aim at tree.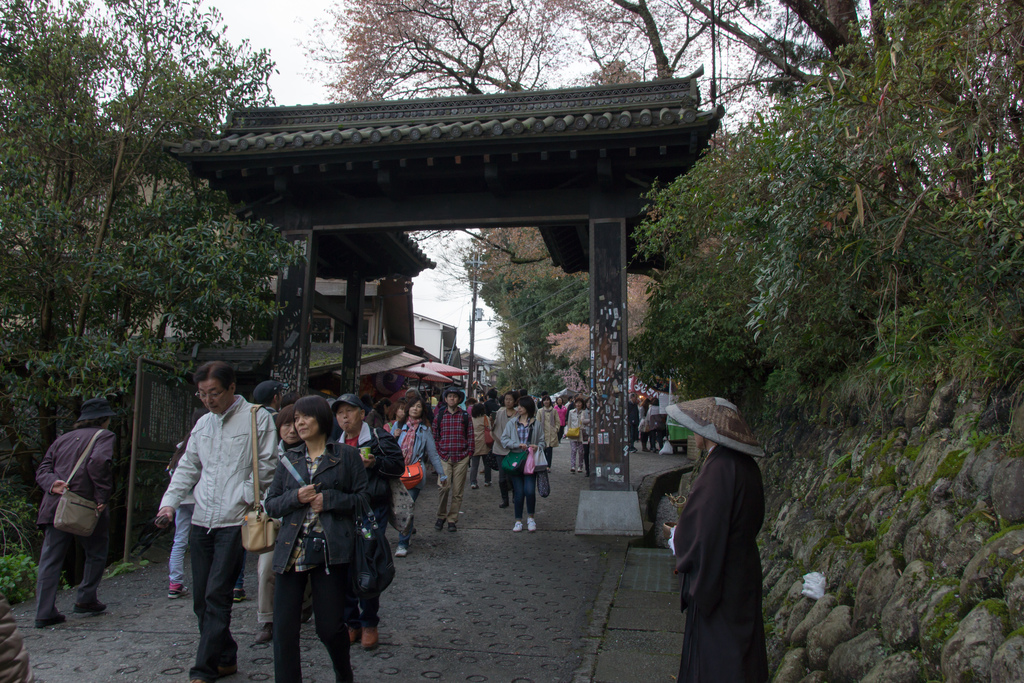
Aimed at bbox(0, 0, 192, 375).
